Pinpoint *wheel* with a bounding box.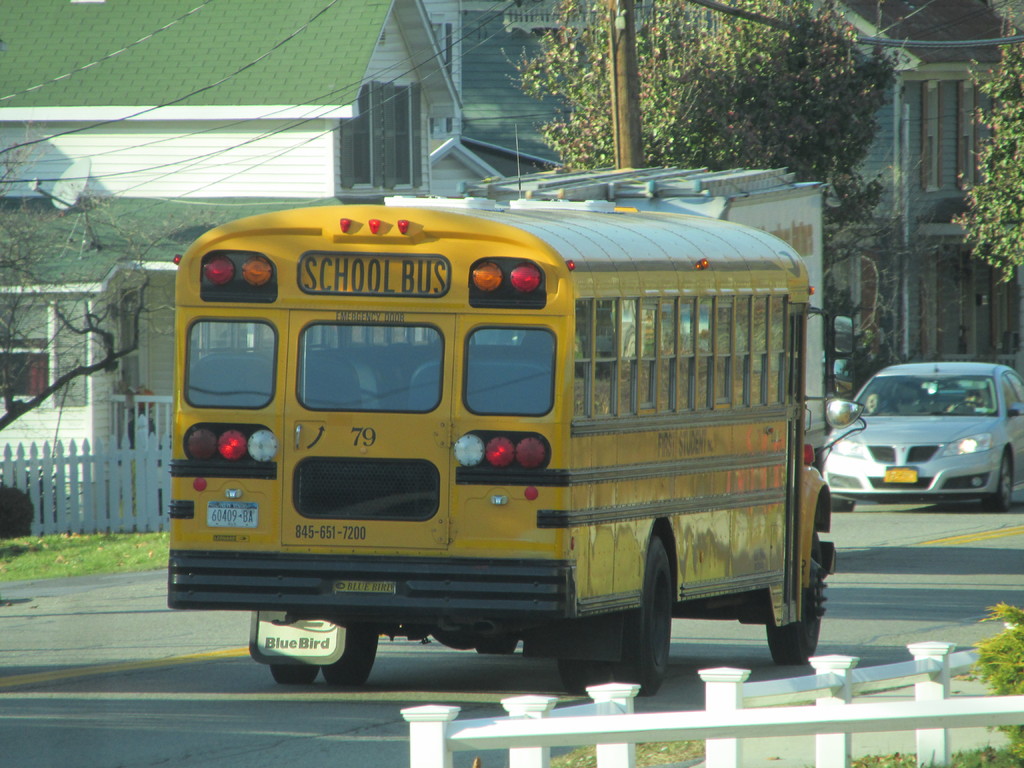
<bbox>562, 657, 608, 693</bbox>.
